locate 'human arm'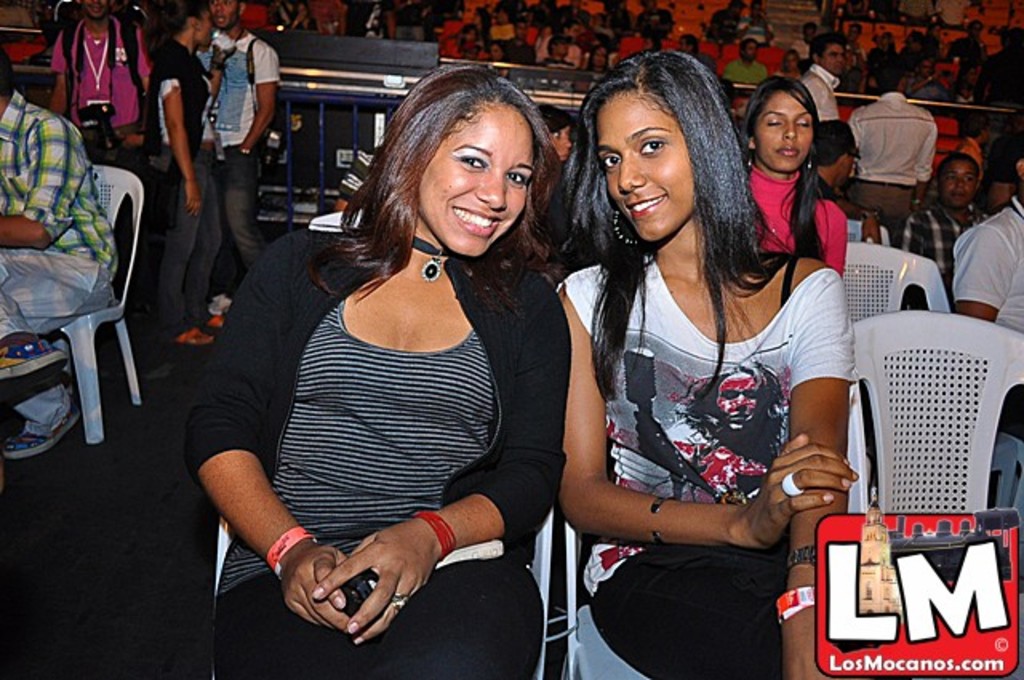
{"x1": 157, "y1": 43, "x2": 203, "y2": 221}
